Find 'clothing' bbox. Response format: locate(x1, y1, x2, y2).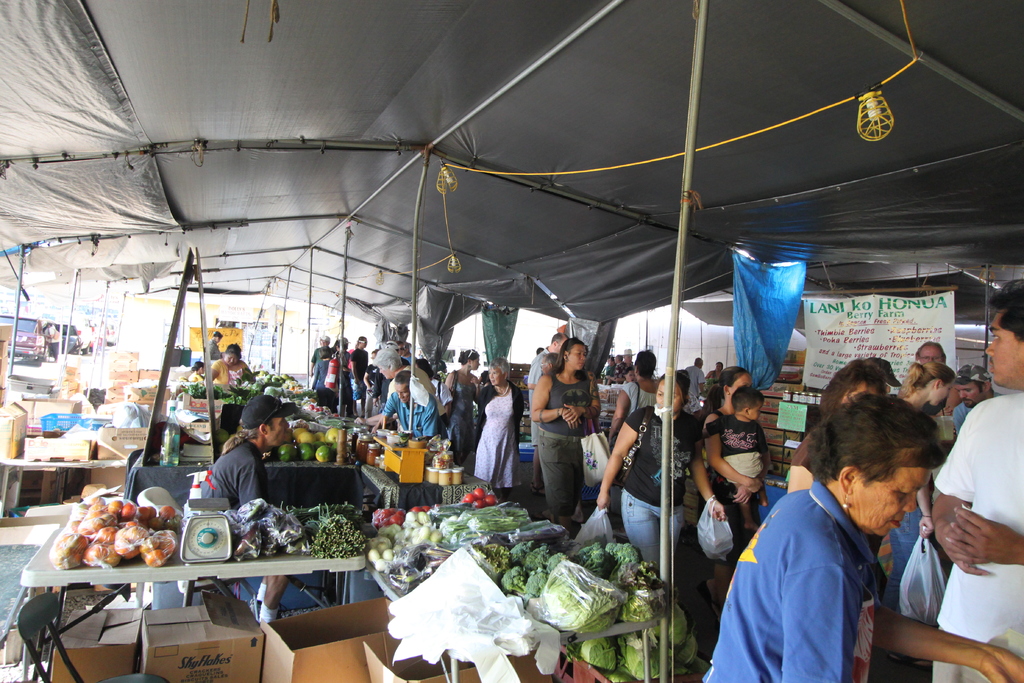
locate(708, 477, 906, 682).
